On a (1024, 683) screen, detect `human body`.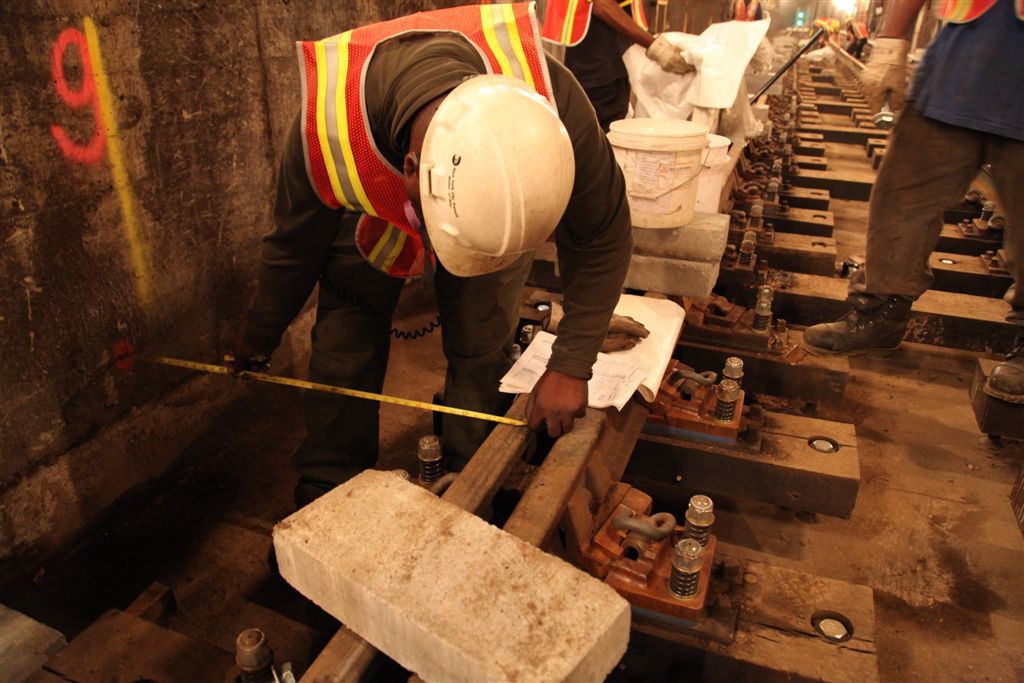
box=[846, 0, 1014, 357].
